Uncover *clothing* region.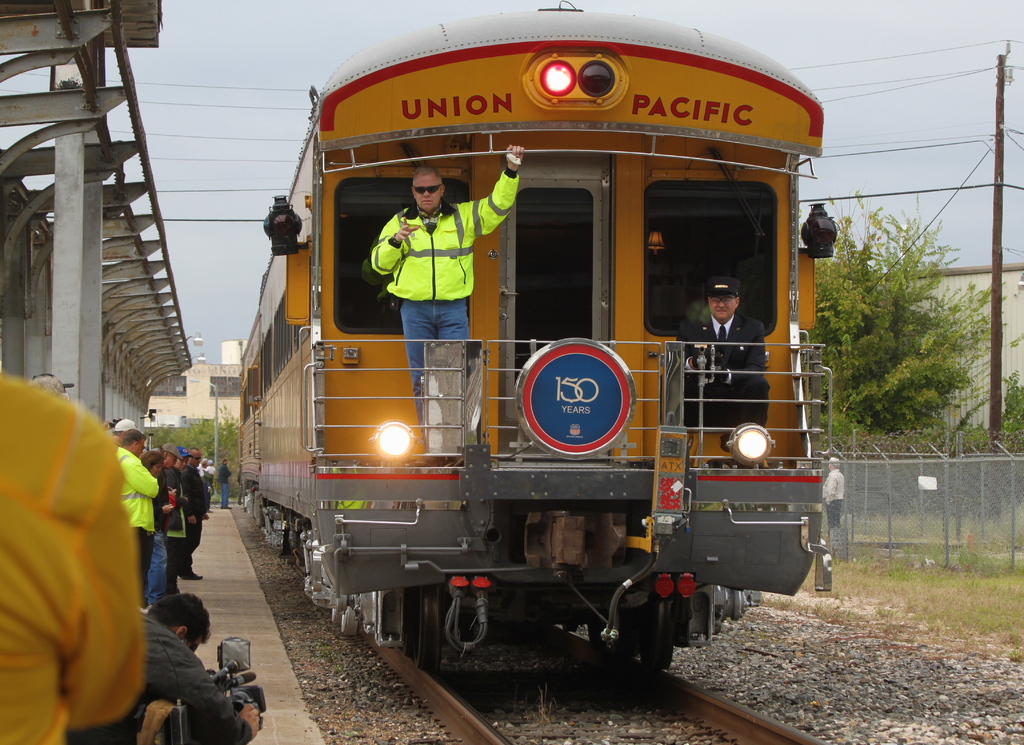
Uncovered: <region>357, 159, 524, 448</region>.
